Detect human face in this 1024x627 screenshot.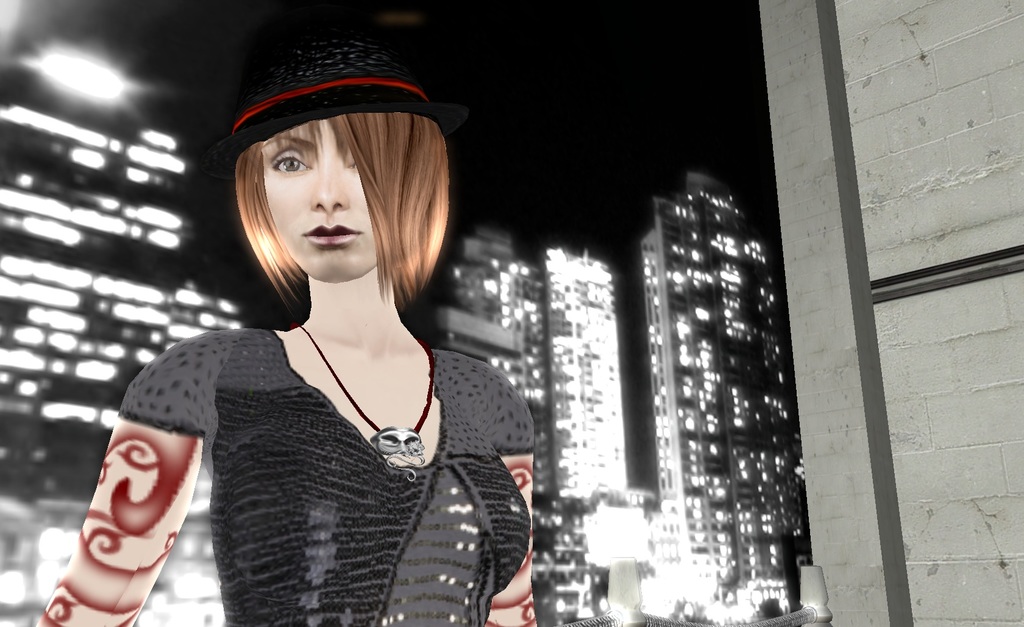
Detection: bbox=(257, 117, 385, 281).
